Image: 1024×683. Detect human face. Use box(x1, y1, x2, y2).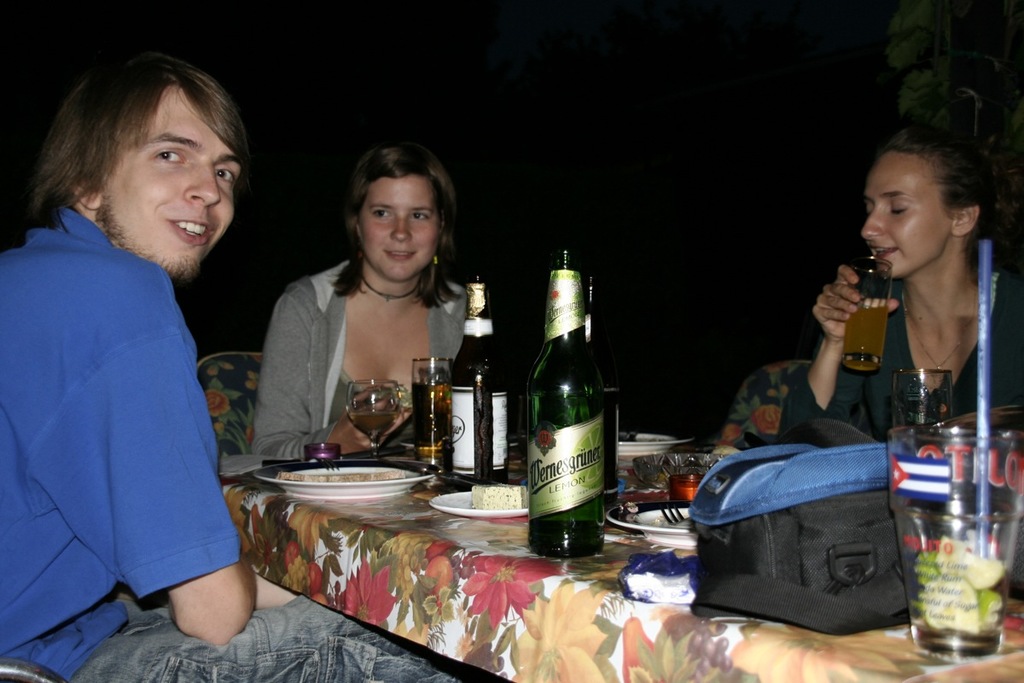
box(862, 146, 959, 276).
